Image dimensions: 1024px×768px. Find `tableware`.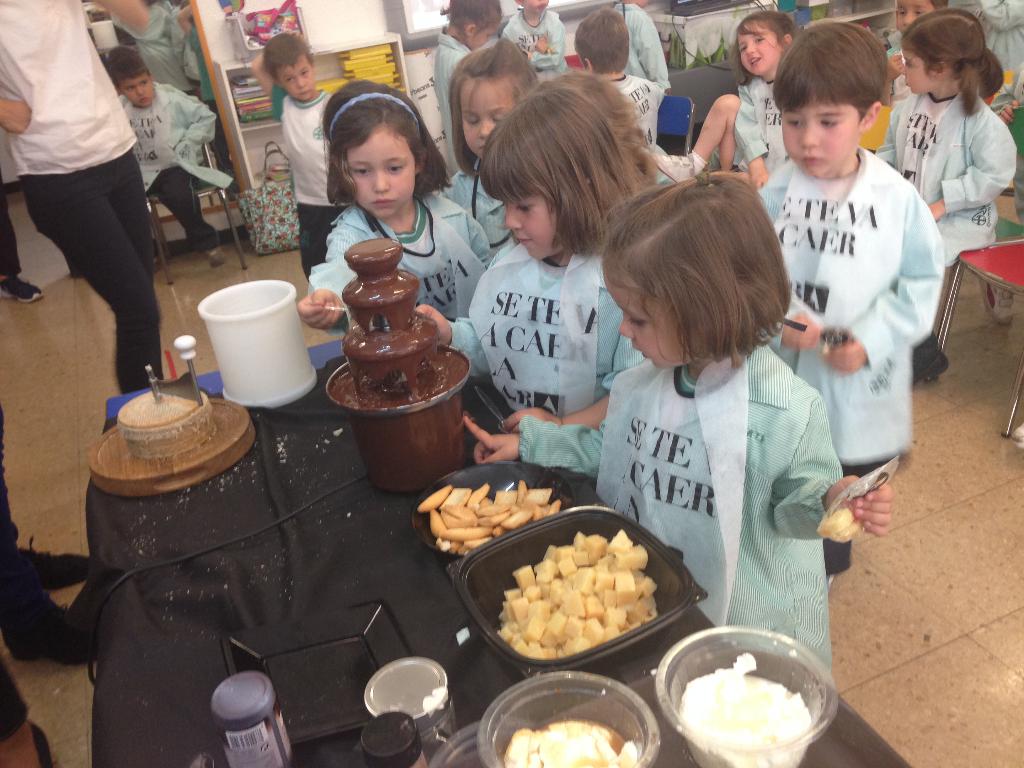
x1=451 y1=495 x2=726 y2=676.
